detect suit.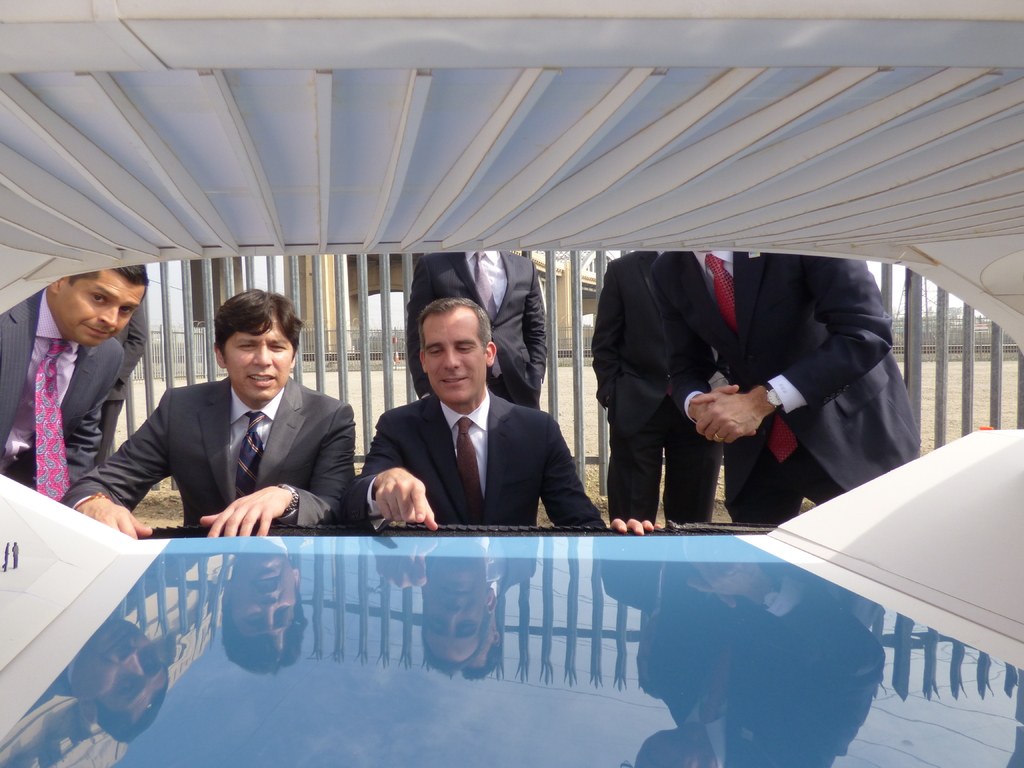
Detected at left=593, top=252, right=723, bottom=527.
